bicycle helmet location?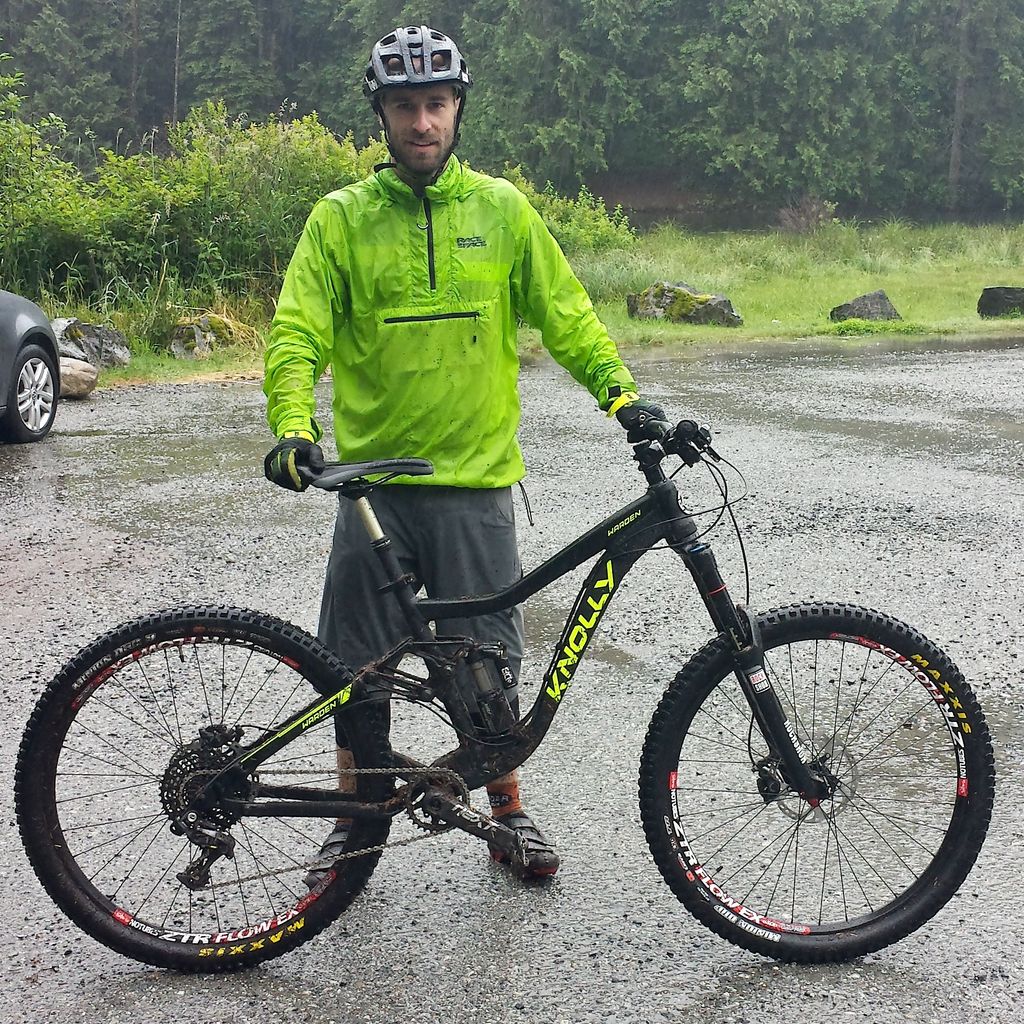
<box>360,20,469,87</box>
